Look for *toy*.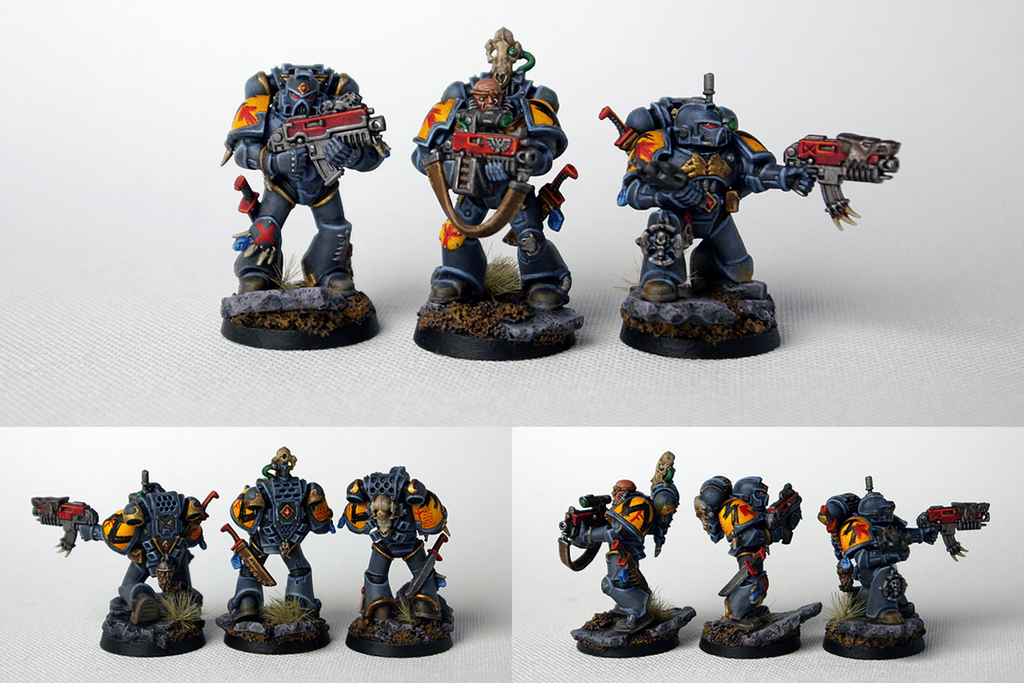
Found: 213/53/392/342.
